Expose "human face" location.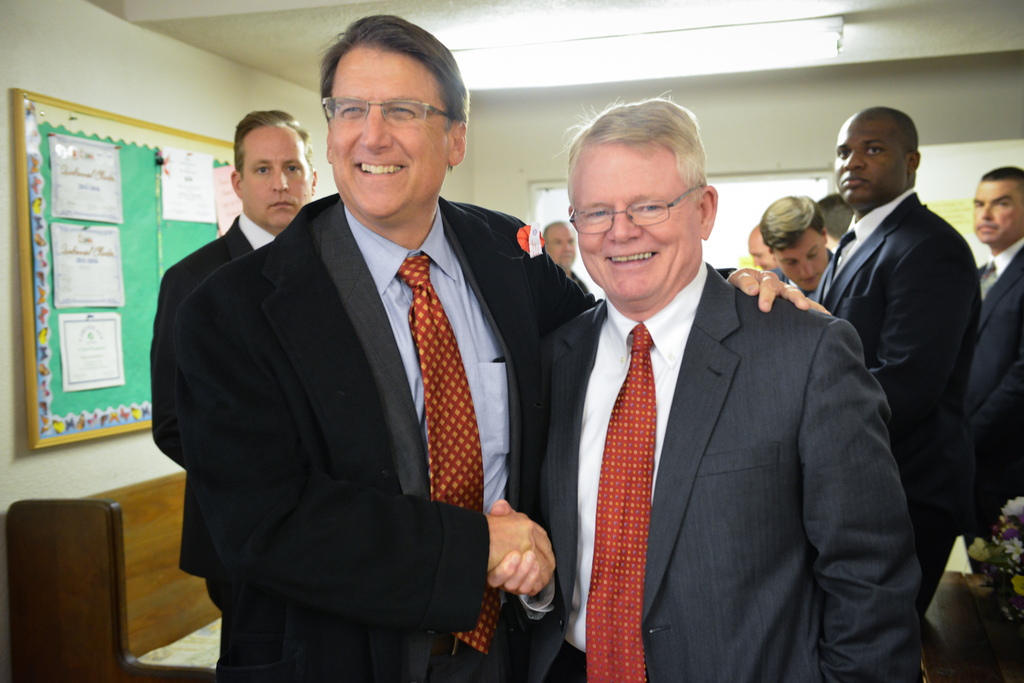
Exposed at detection(240, 121, 310, 225).
